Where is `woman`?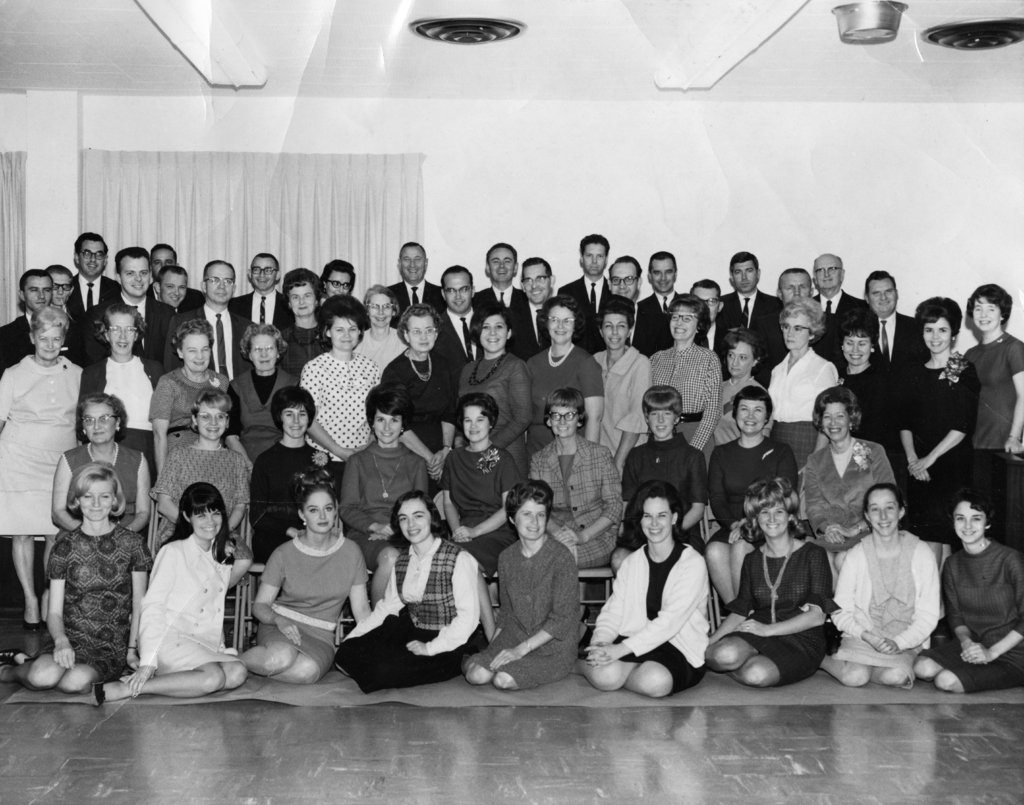
(left=248, top=383, right=343, bottom=571).
